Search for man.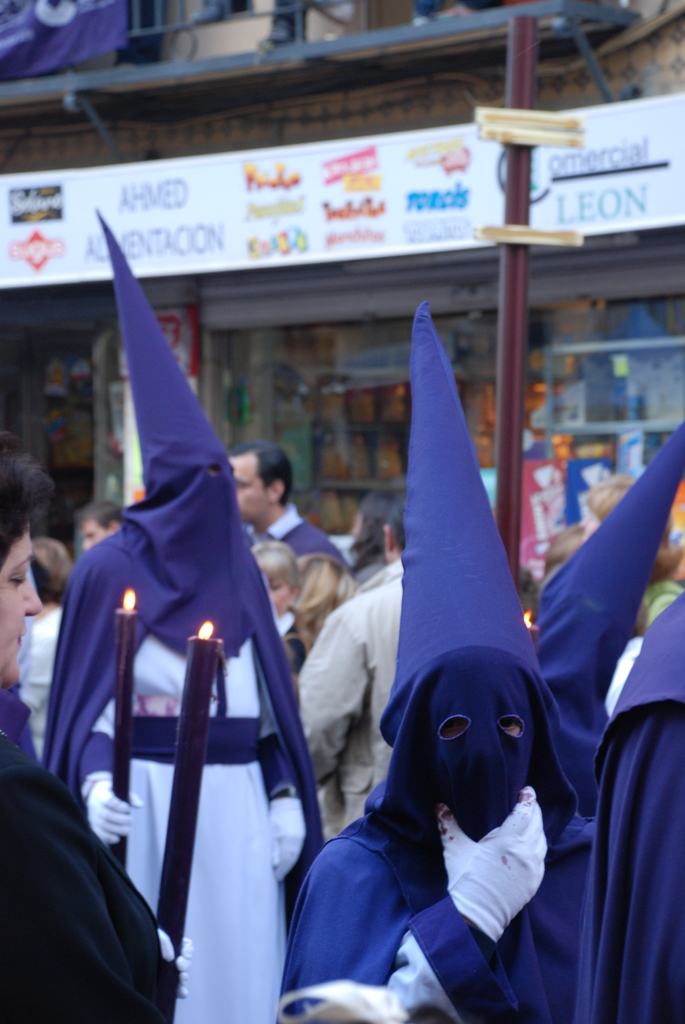
Found at crop(231, 444, 349, 565).
